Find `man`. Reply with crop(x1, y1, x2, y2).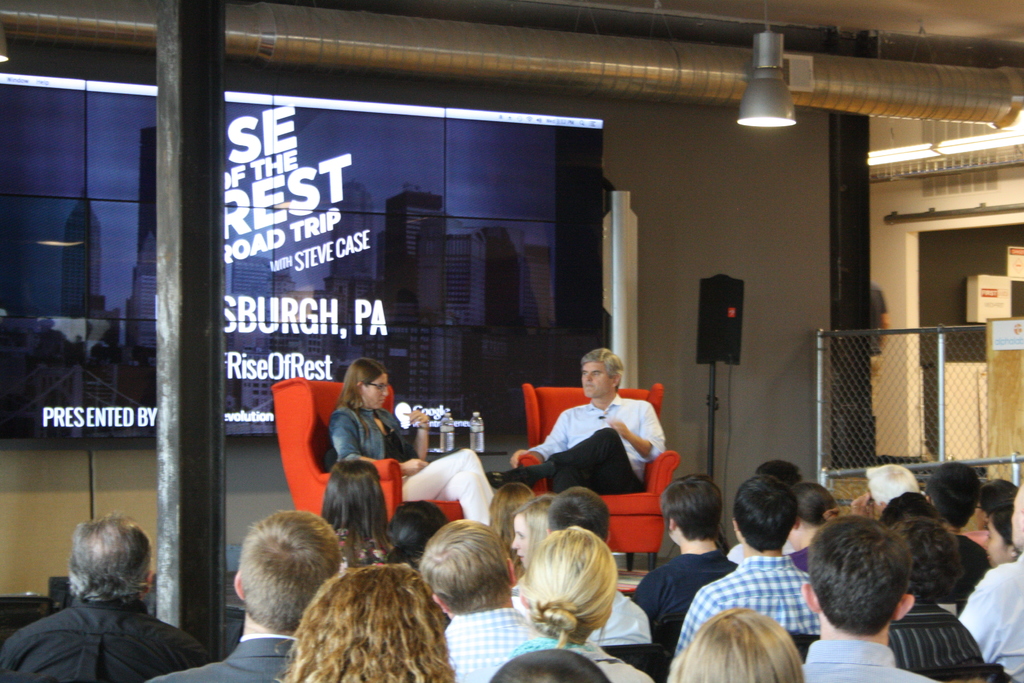
crop(413, 518, 540, 682).
